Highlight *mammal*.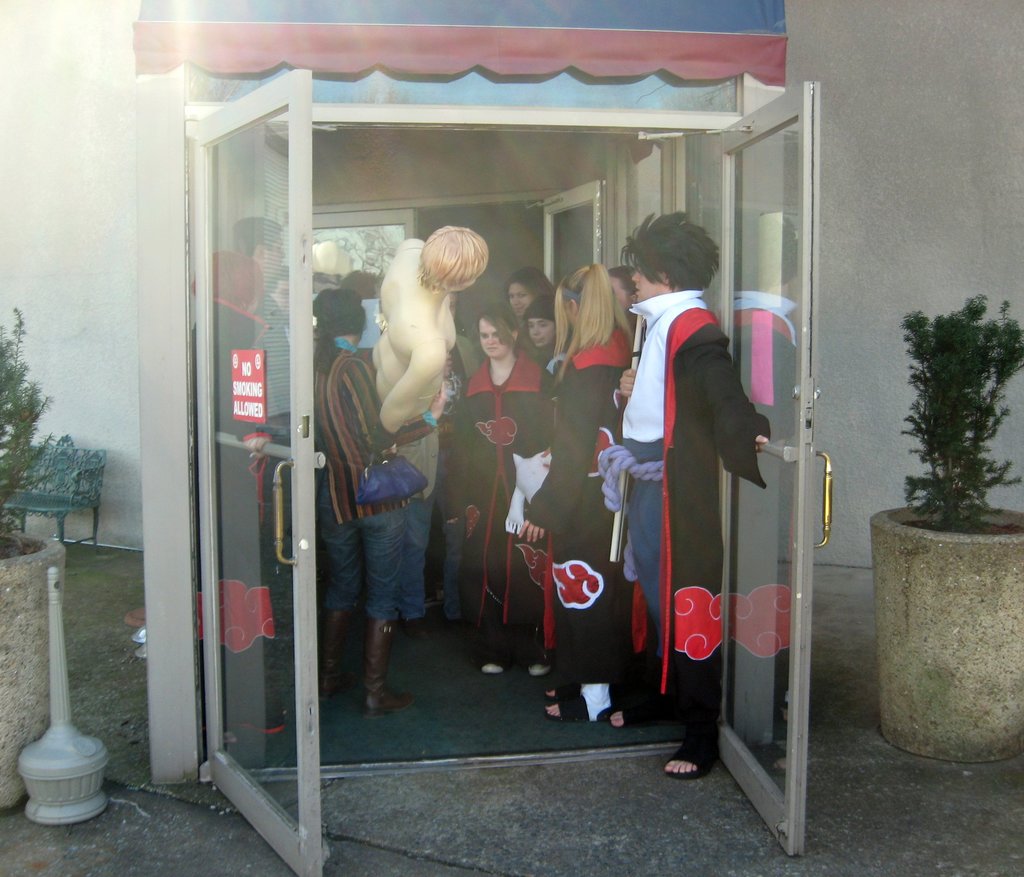
Highlighted region: region(371, 224, 488, 623).
